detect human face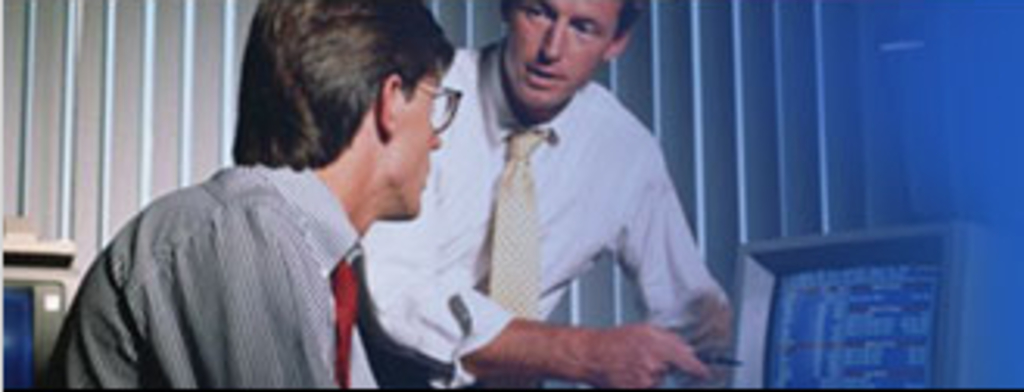
left=504, top=0, right=626, bottom=112
